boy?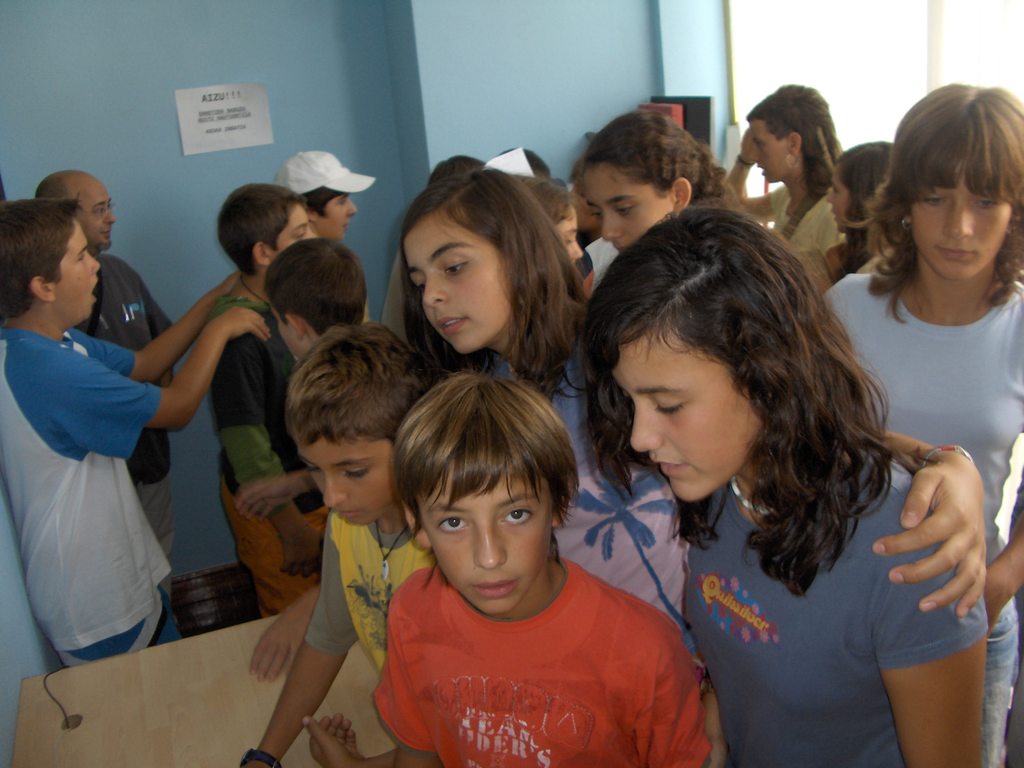
210:184:320:619
